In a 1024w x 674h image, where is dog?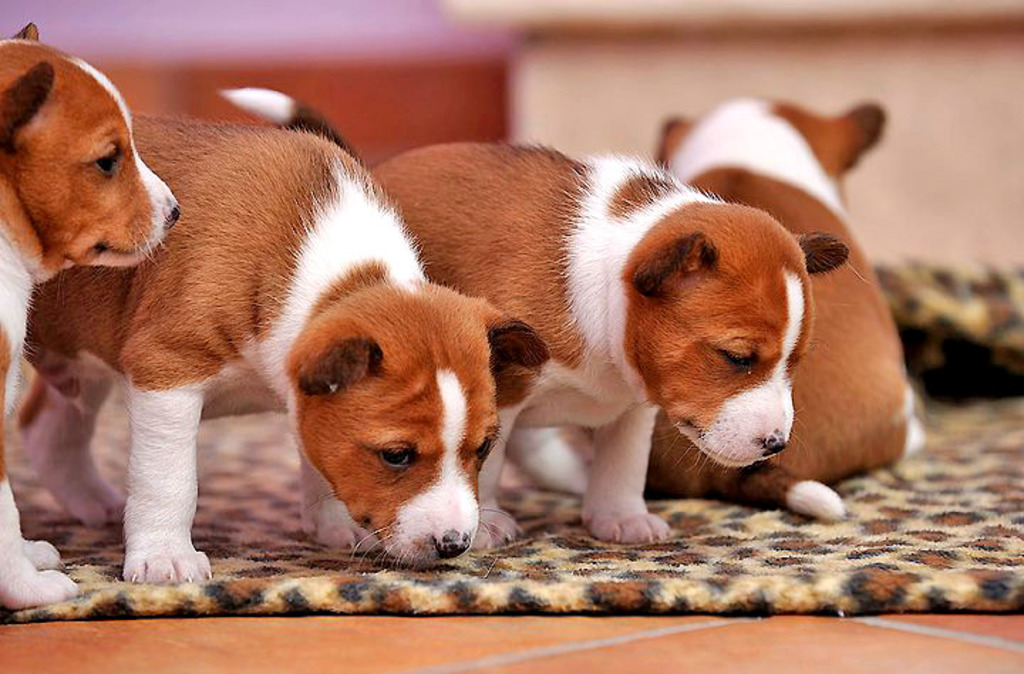
[left=1, top=114, right=559, bottom=592].
